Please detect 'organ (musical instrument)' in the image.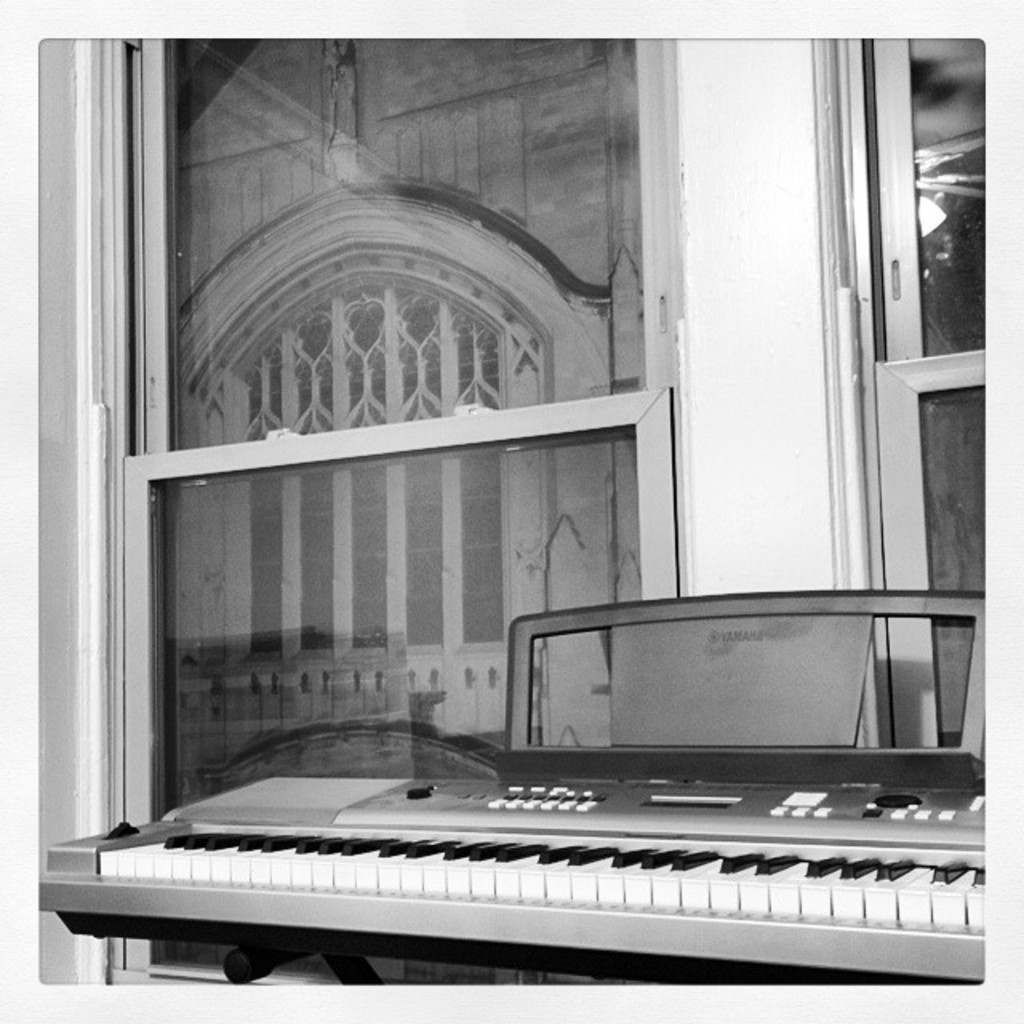
(x1=38, y1=600, x2=987, y2=994).
